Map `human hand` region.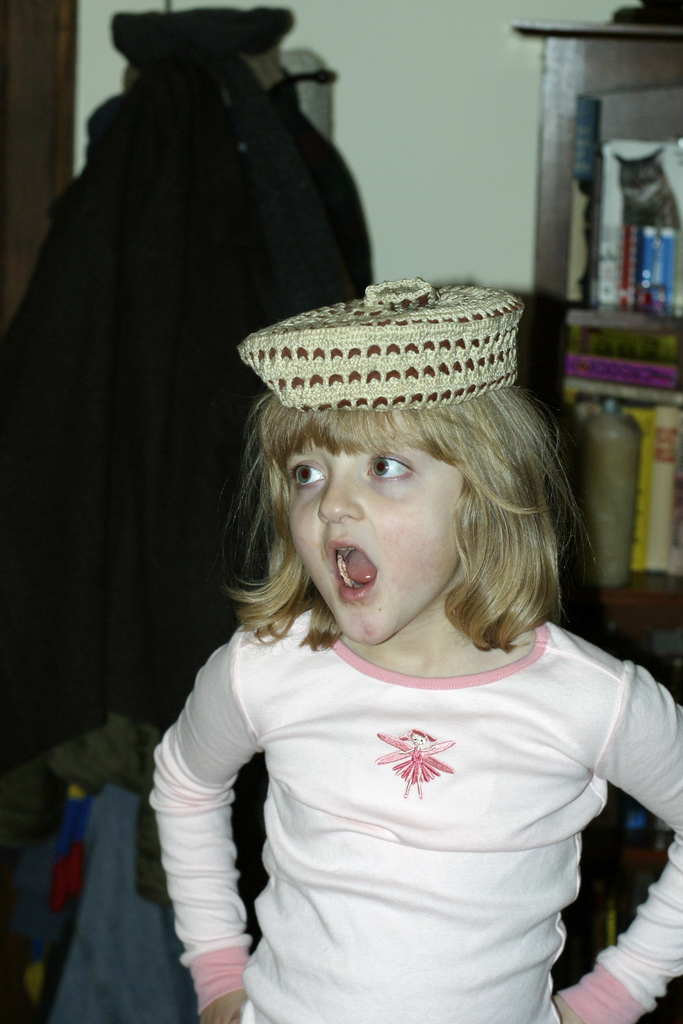
Mapped to bbox=[195, 991, 255, 1023].
